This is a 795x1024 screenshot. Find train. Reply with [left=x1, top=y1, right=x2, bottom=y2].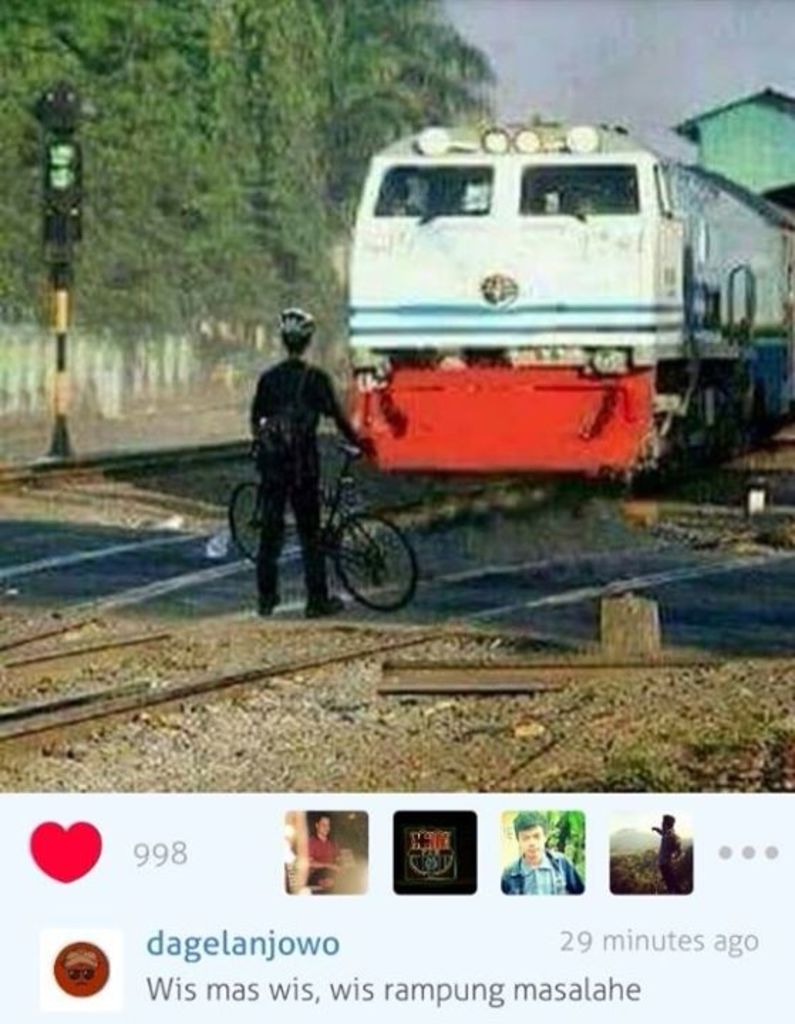
[left=336, top=114, right=794, bottom=494].
